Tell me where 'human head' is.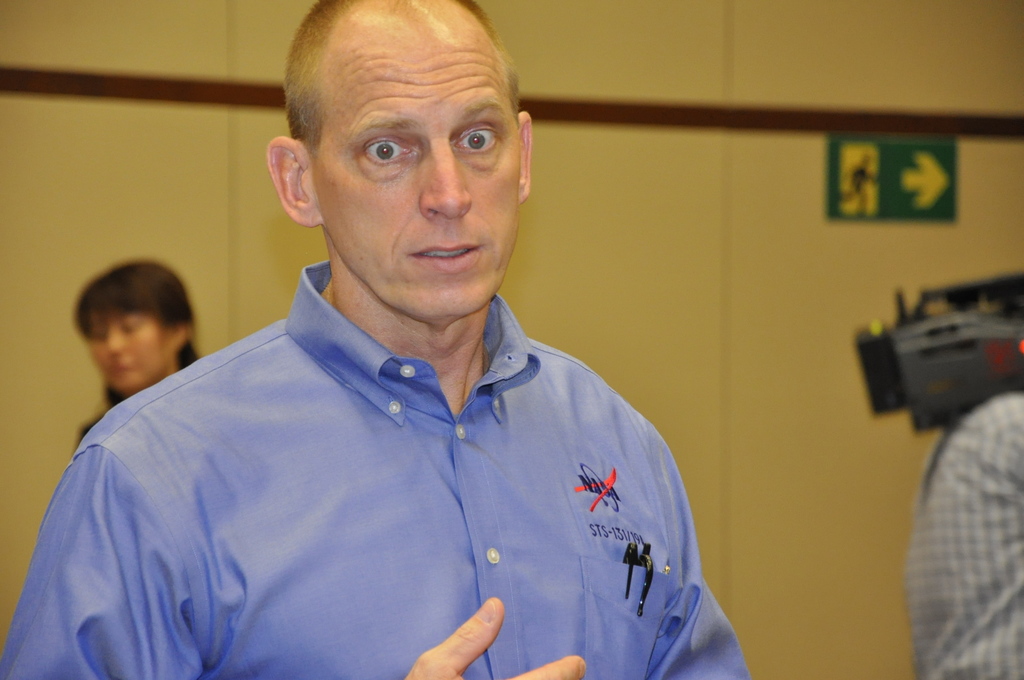
'human head' is at l=282, t=0, r=547, b=291.
